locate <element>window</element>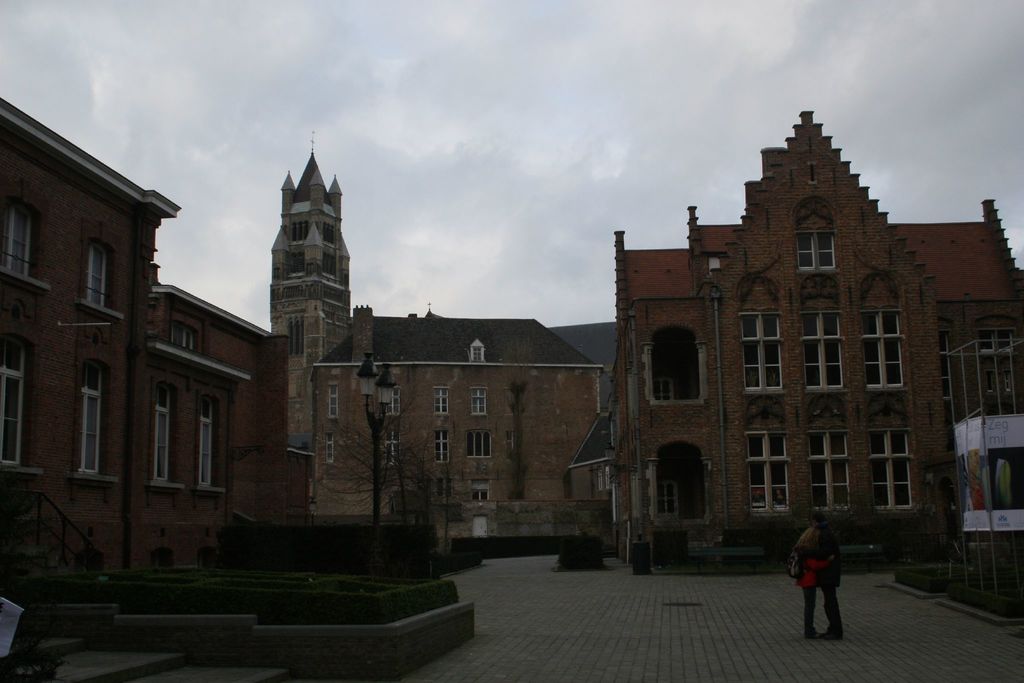
l=868, t=425, r=915, b=511
